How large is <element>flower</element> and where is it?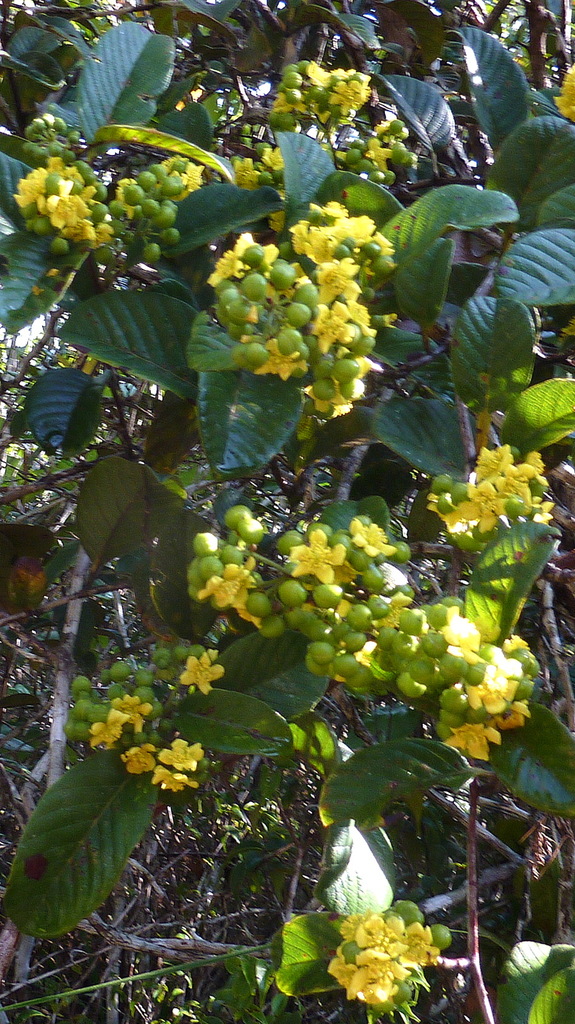
Bounding box: (left=160, top=741, right=207, bottom=774).
